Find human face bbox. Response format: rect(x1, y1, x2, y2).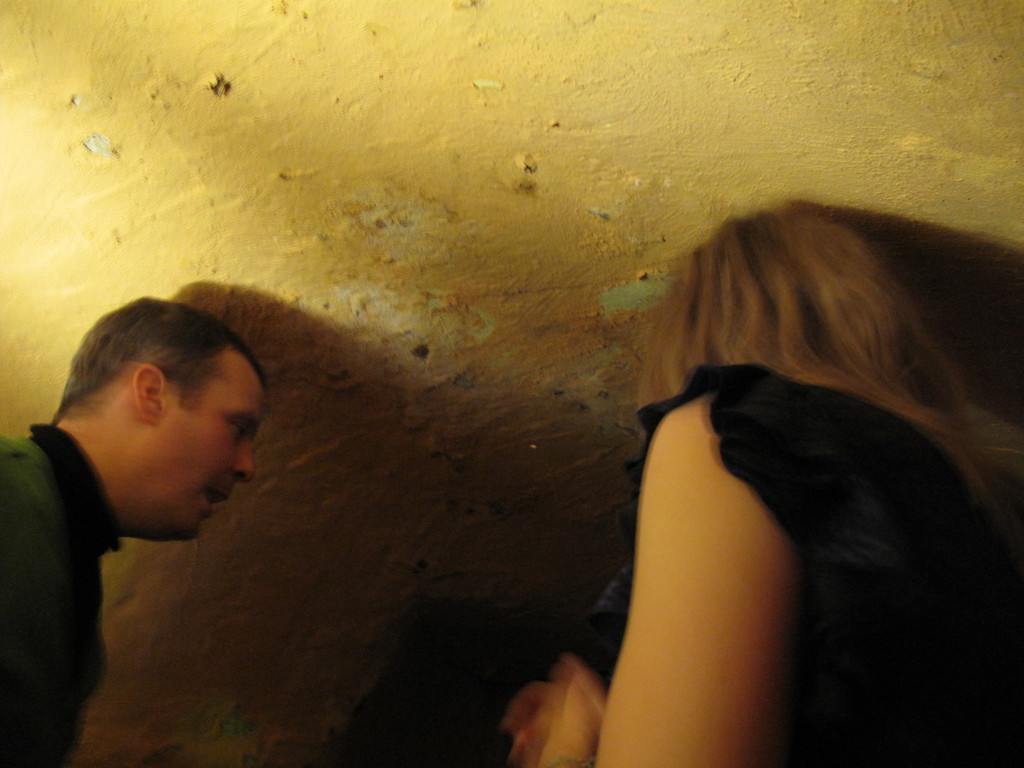
rect(160, 346, 264, 541).
